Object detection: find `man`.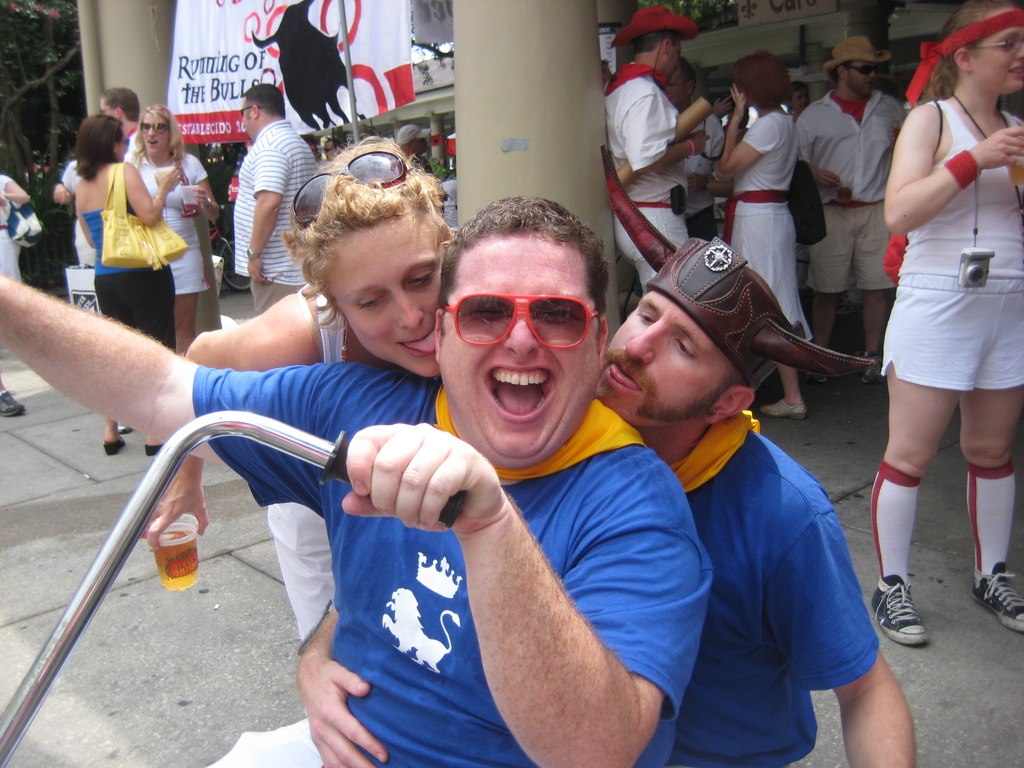
<box>291,150,916,767</box>.
